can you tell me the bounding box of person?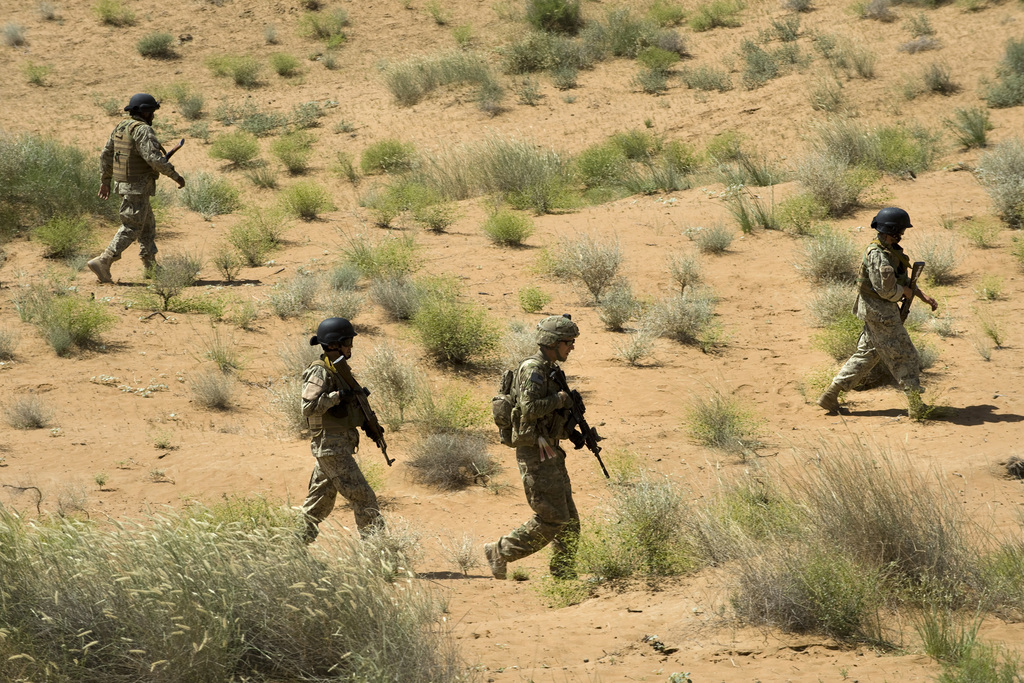
<bbox>815, 206, 941, 415</bbox>.
